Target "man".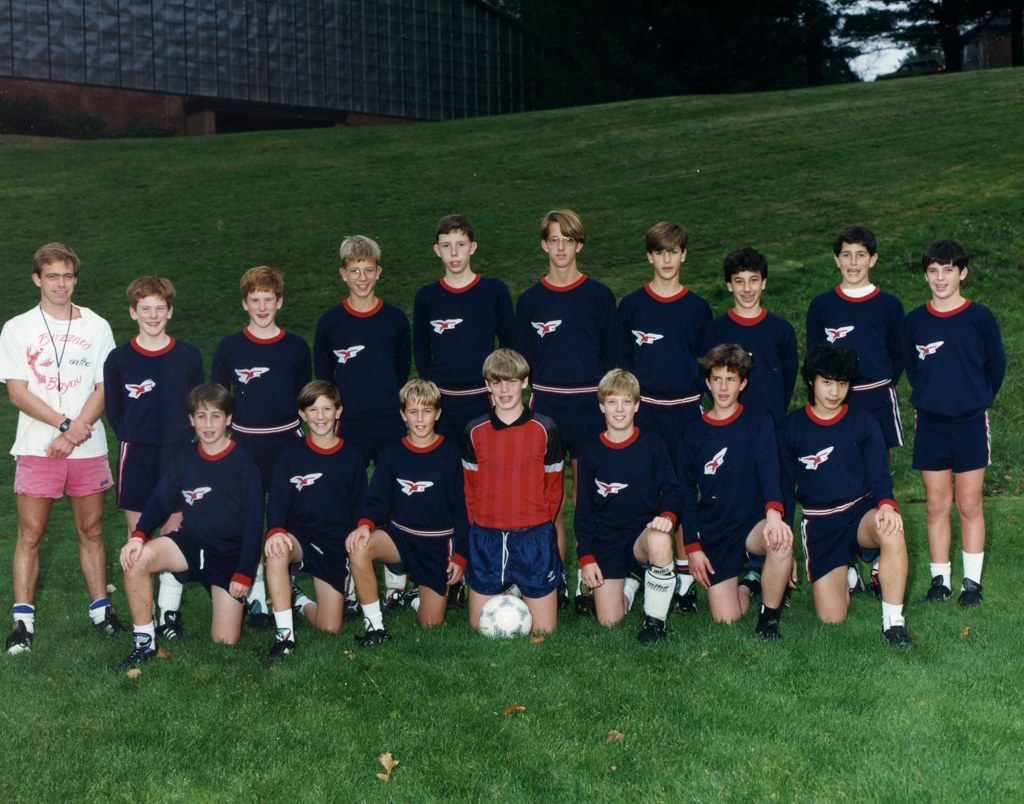
Target region: x1=5 y1=242 x2=123 y2=661.
